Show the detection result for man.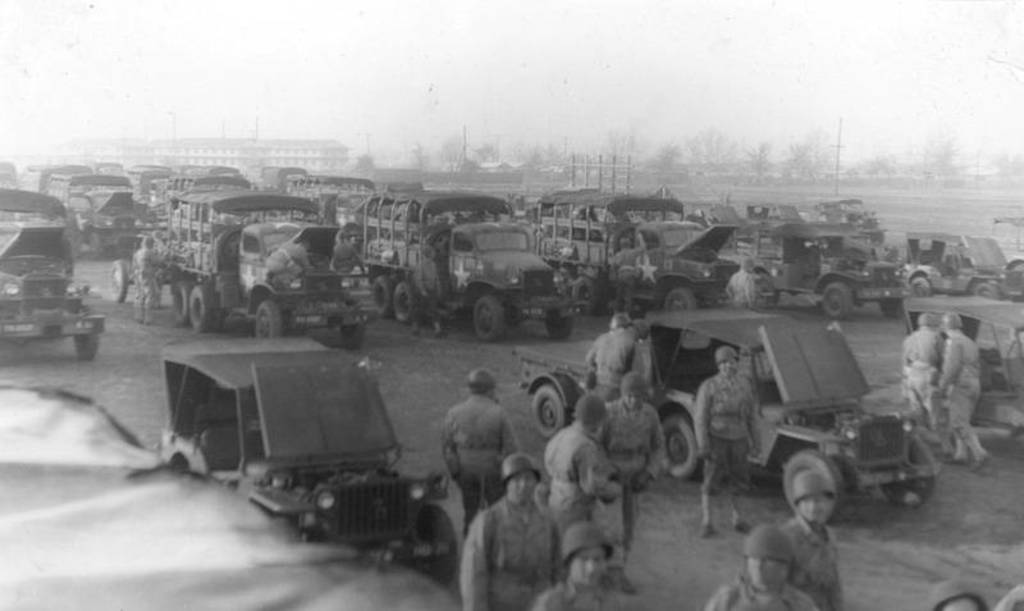
box(593, 373, 667, 564).
